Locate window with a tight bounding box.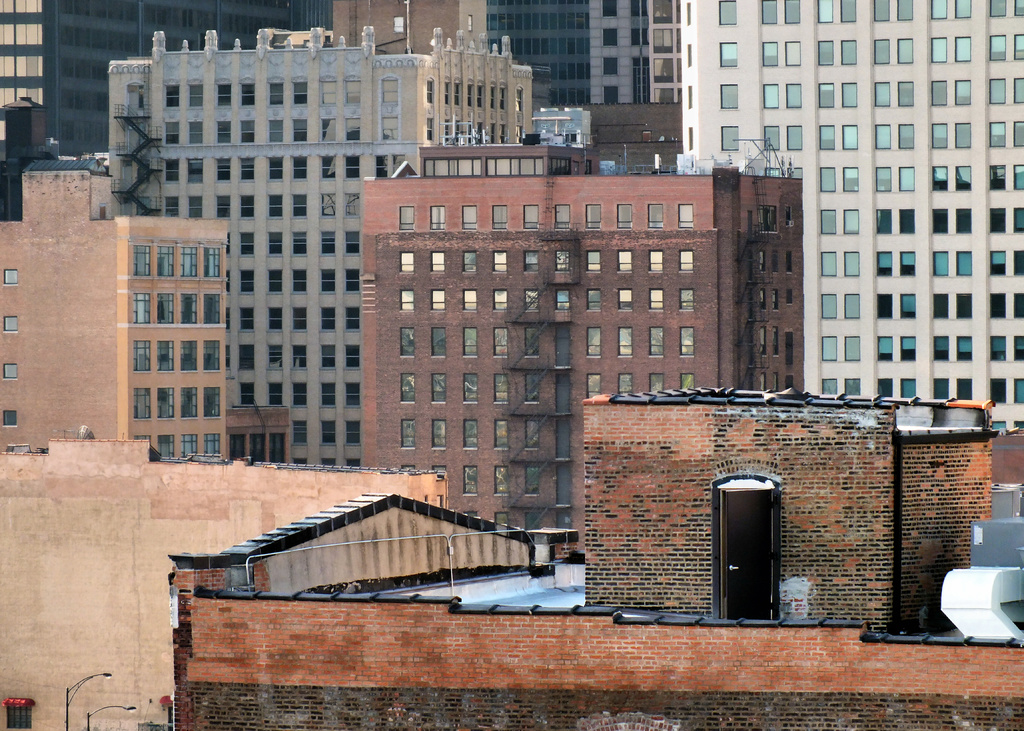
x1=675, y1=370, x2=694, y2=391.
